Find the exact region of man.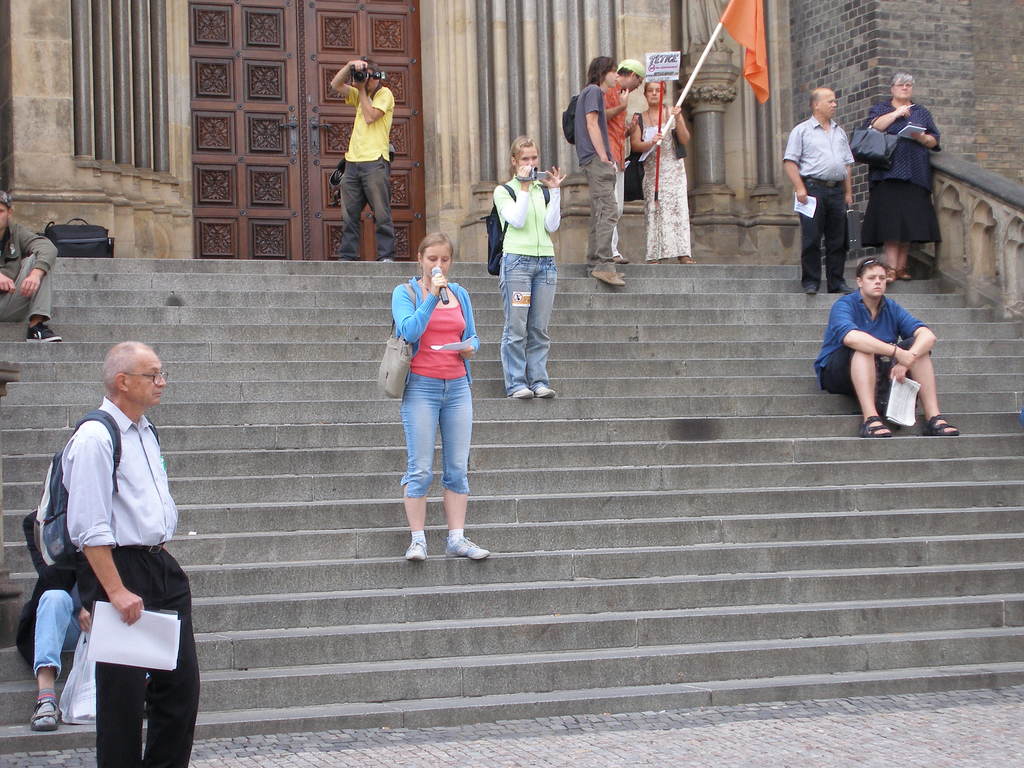
Exact region: [left=0, top=187, right=68, bottom=346].
